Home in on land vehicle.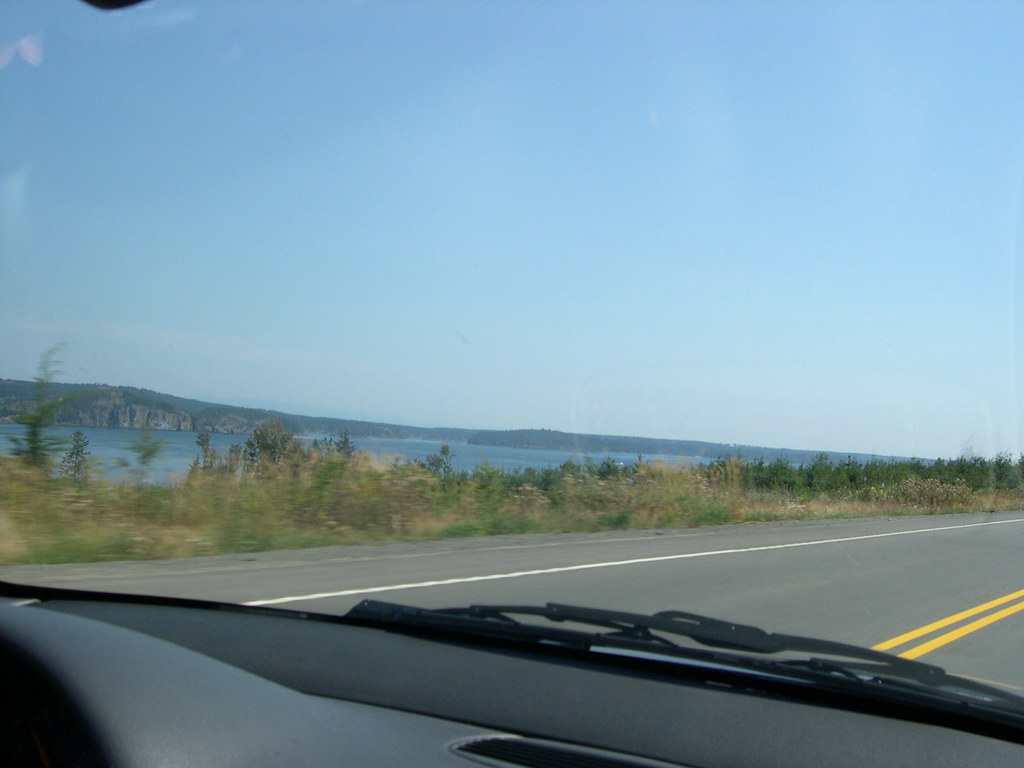
Homed in at x1=0, y1=0, x2=1023, y2=767.
